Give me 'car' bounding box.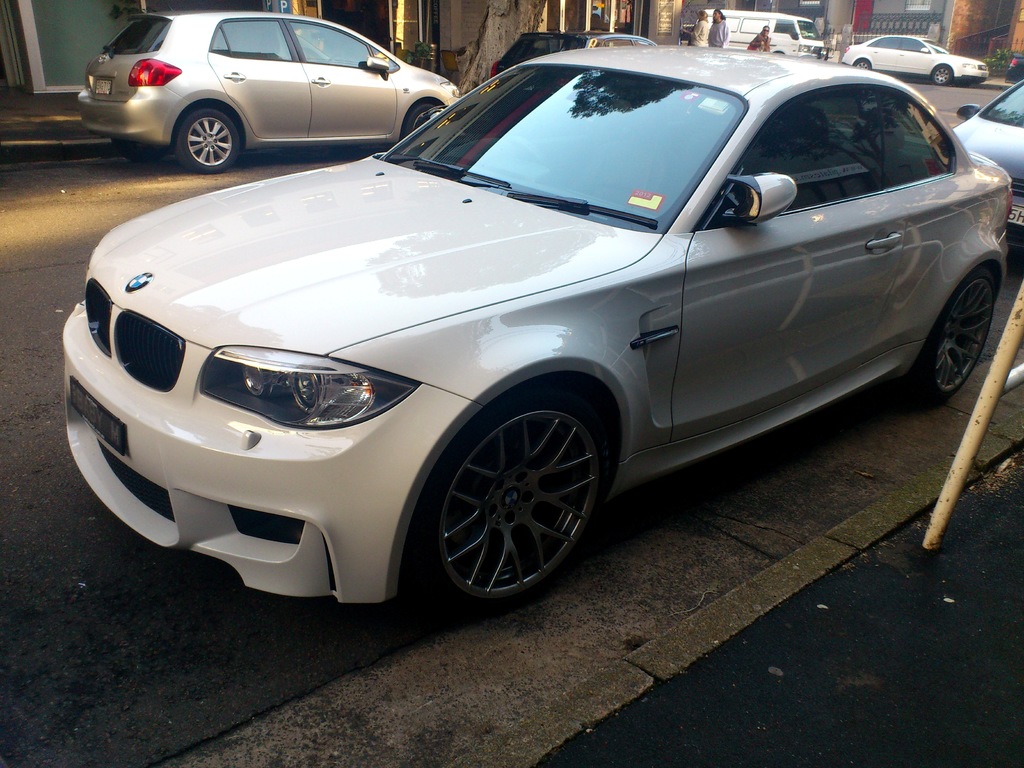
x1=59 y1=44 x2=1016 y2=609.
